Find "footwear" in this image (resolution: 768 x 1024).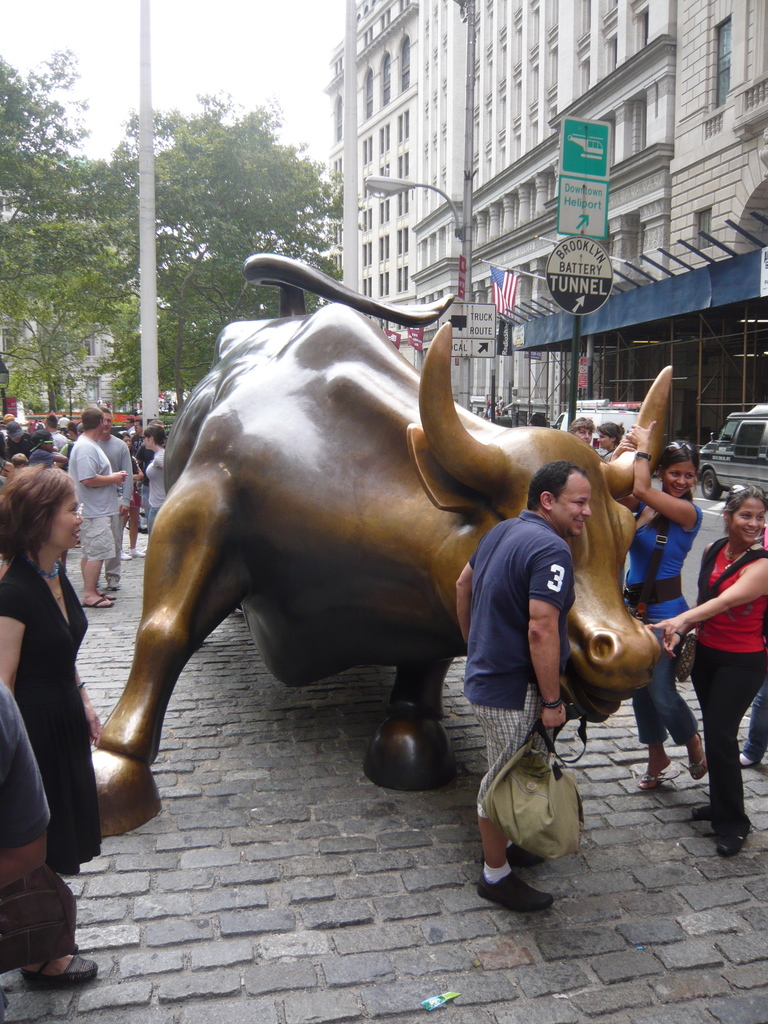
737, 749, 760, 770.
